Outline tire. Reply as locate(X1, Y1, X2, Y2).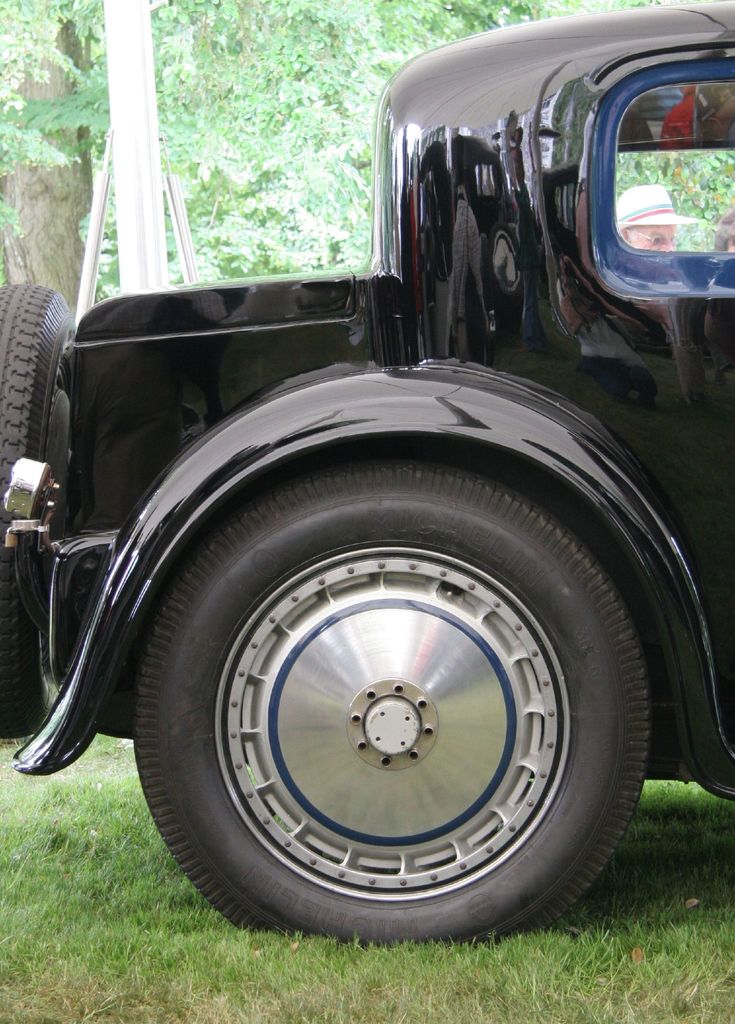
locate(129, 445, 654, 948).
